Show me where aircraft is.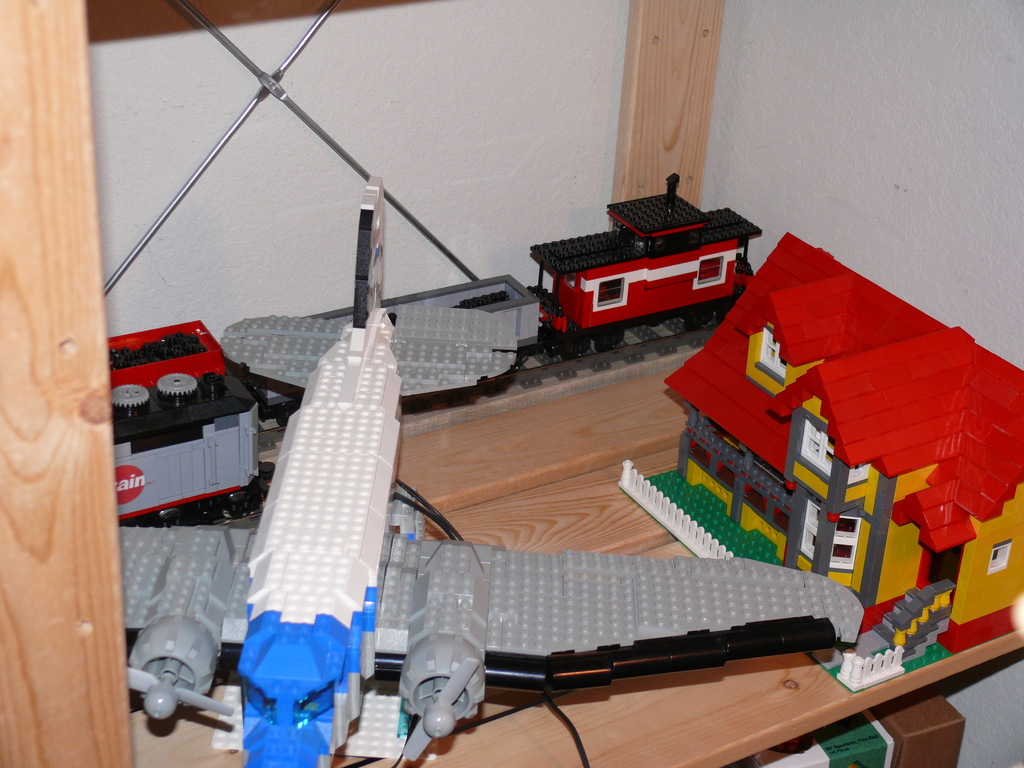
aircraft is at [63, 136, 1008, 767].
